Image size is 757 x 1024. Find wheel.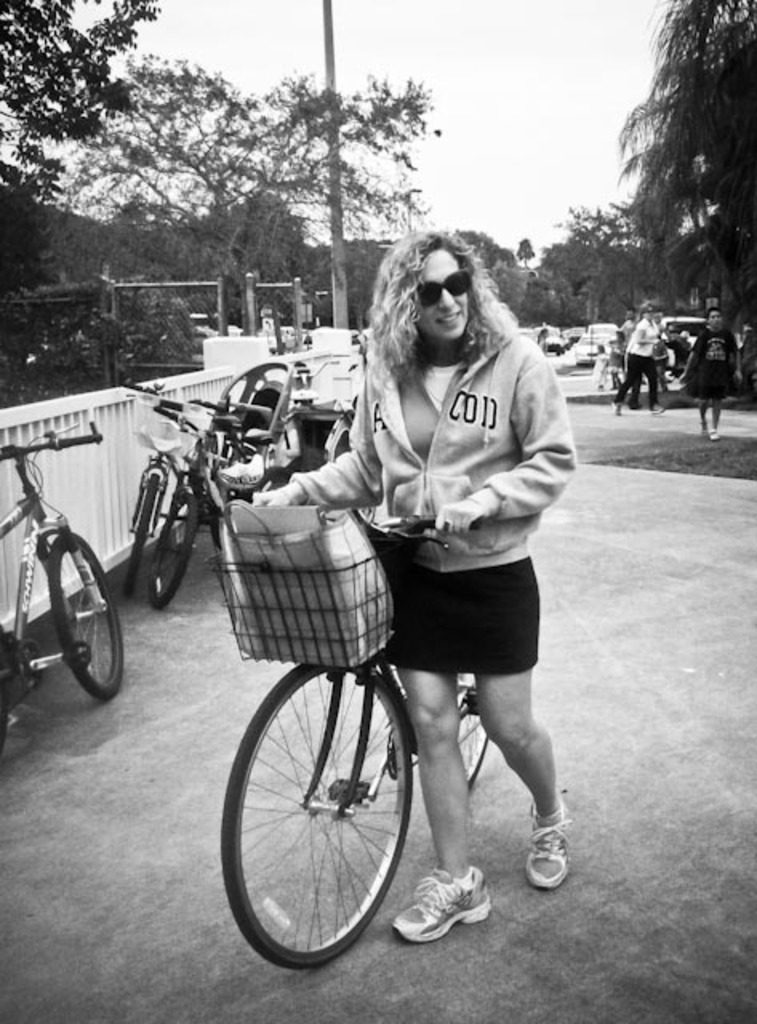
left=150, top=483, right=205, bottom=613.
